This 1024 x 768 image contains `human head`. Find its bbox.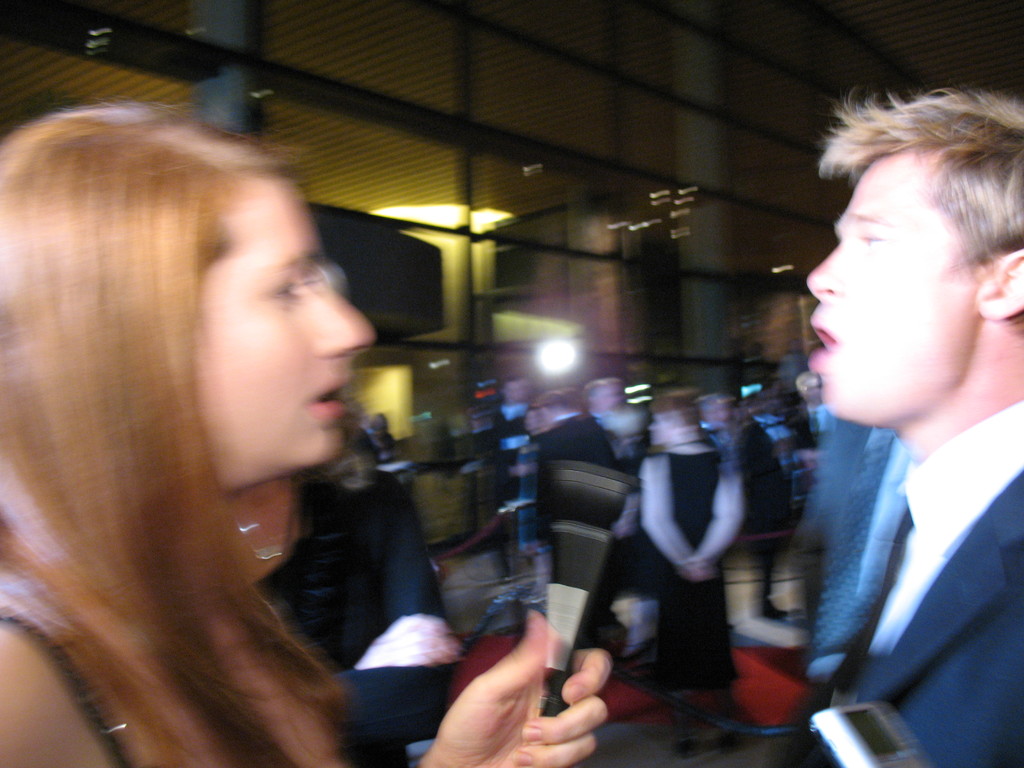
Rect(29, 92, 361, 580).
